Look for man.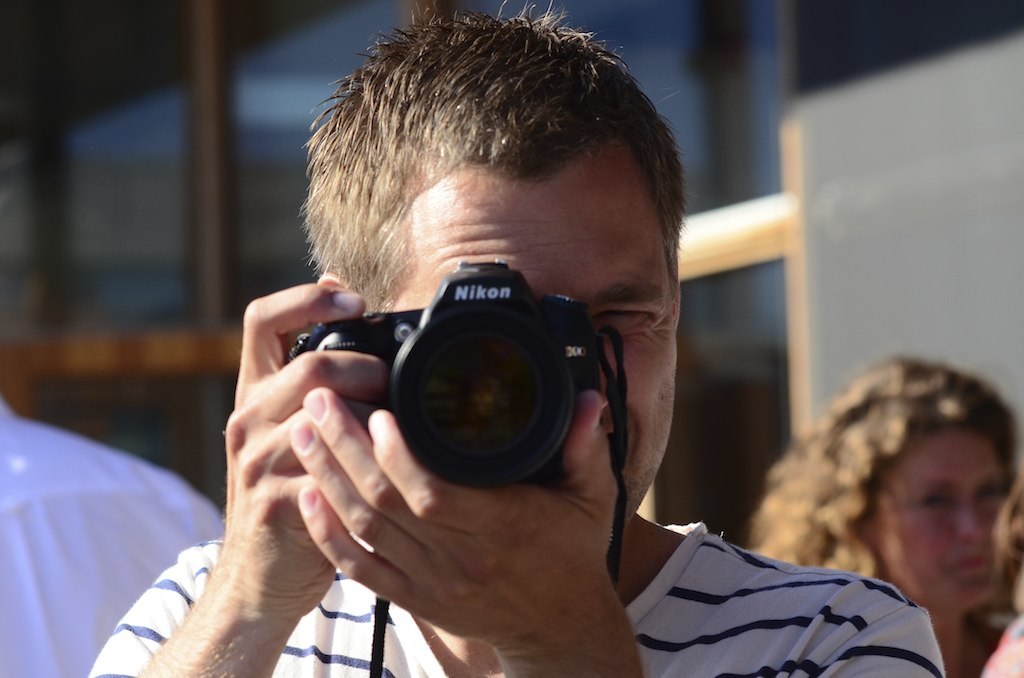
Found: rect(0, 398, 228, 677).
